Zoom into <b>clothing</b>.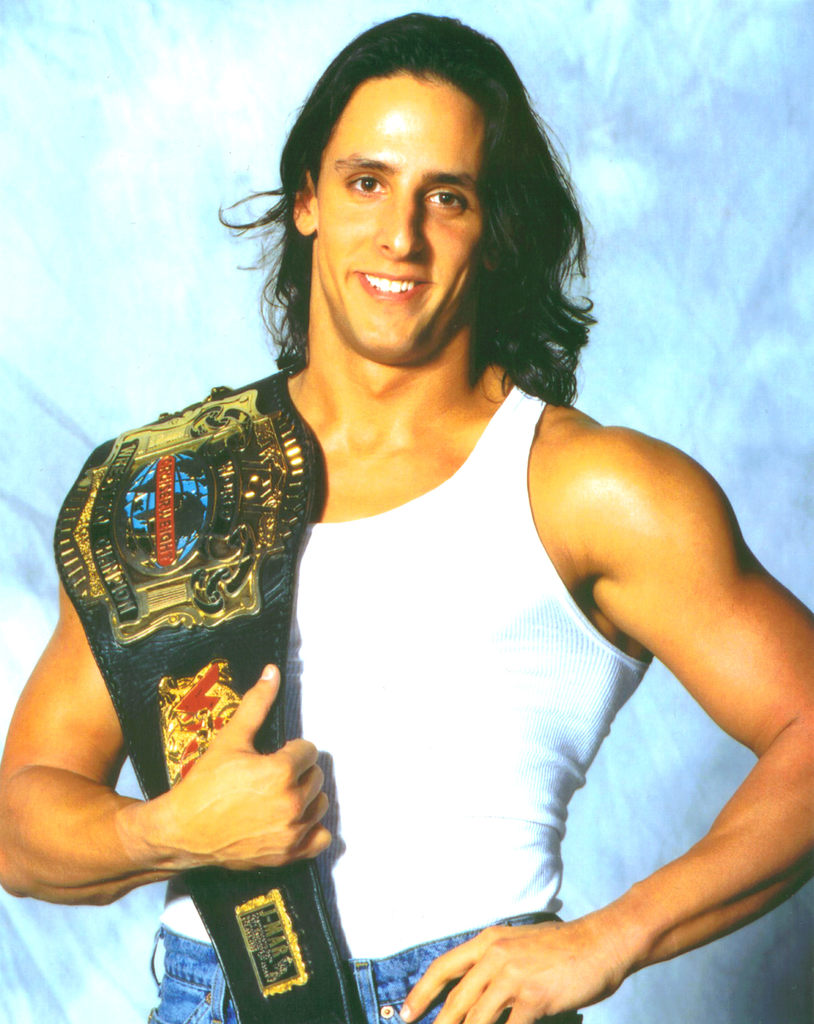
Zoom target: x1=140 y1=251 x2=770 y2=1019.
